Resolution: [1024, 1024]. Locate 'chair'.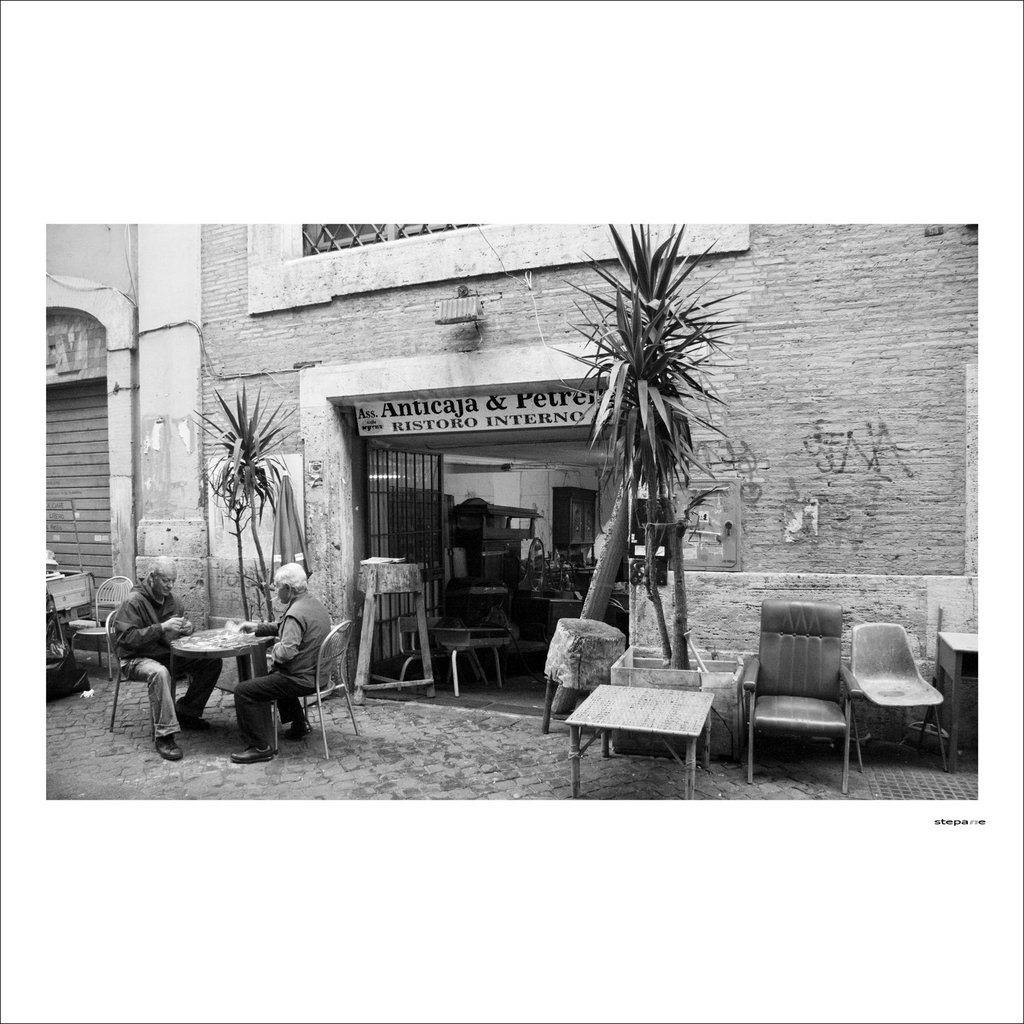
BBox(265, 620, 363, 762).
